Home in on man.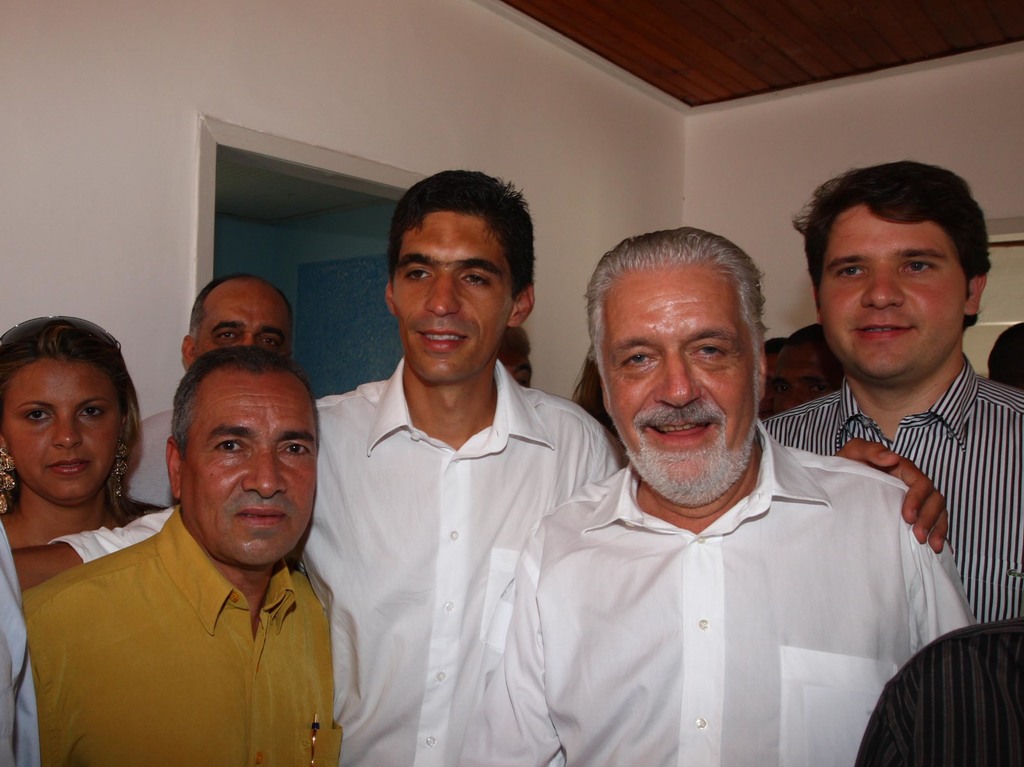
Homed in at x1=760 y1=163 x2=1023 y2=618.
